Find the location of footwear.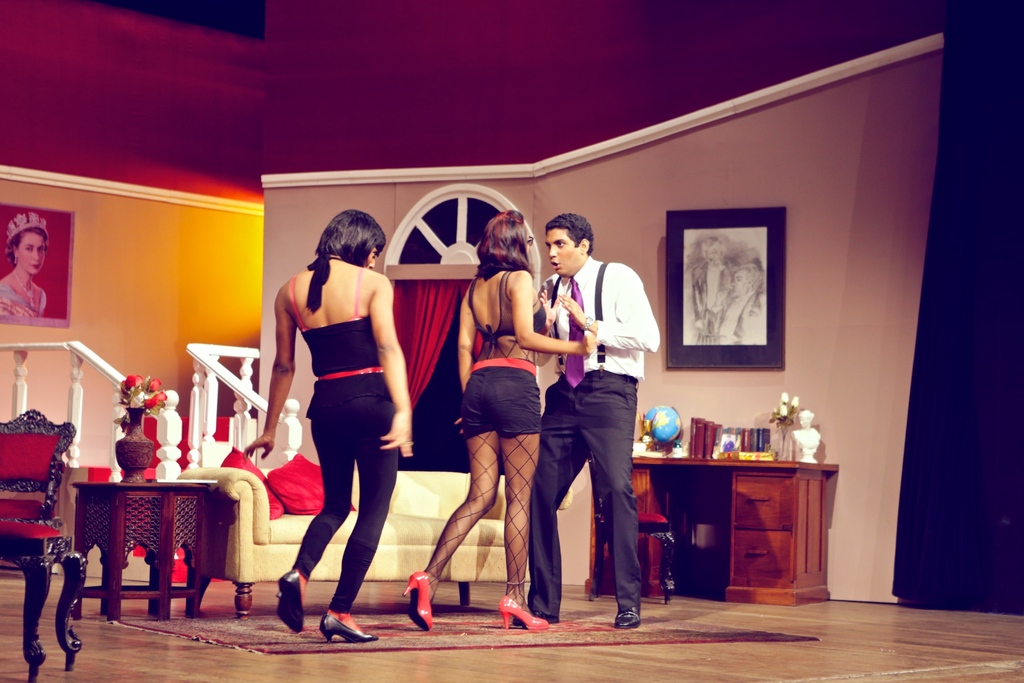
Location: x1=514 y1=609 x2=560 y2=625.
